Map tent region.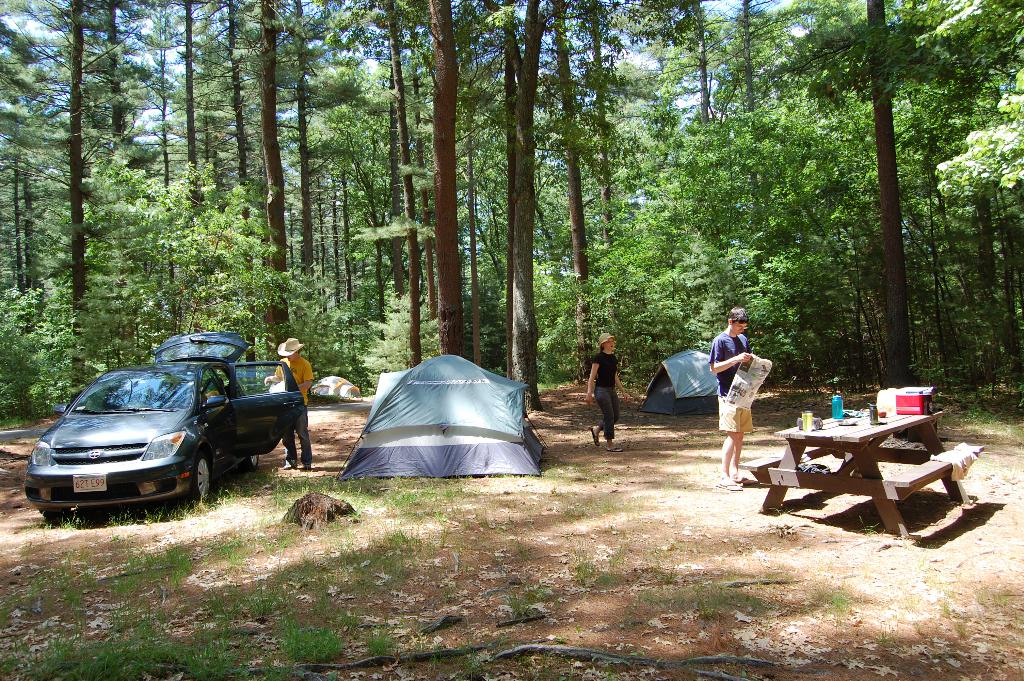
Mapped to pyautogui.locateOnScreen(326, 352, 548, 491).
